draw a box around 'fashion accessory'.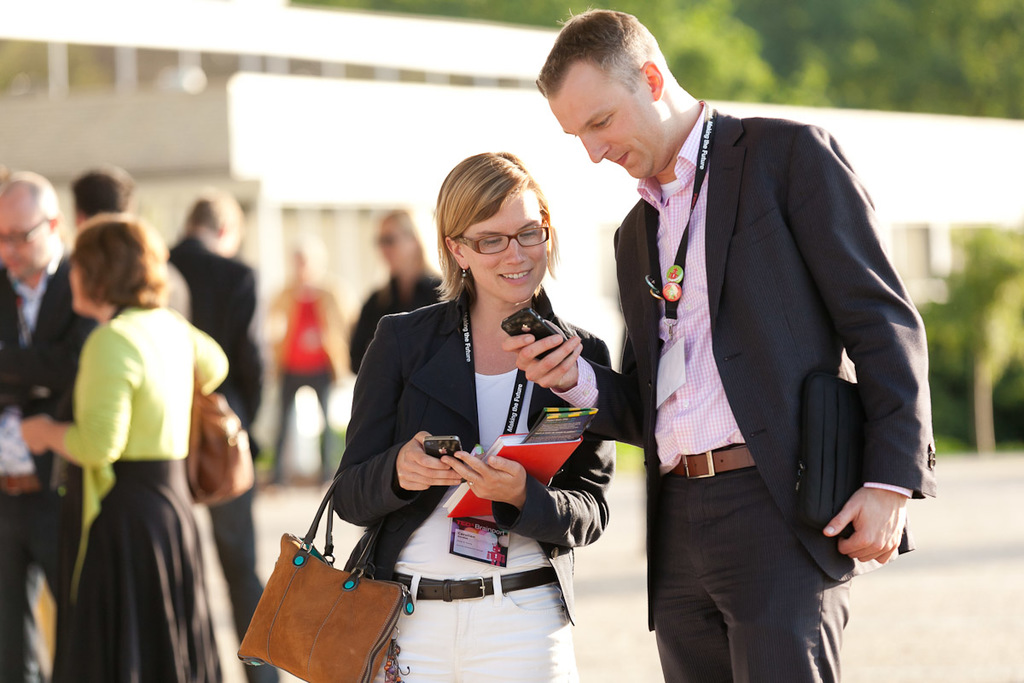
<bbox>463, 476, 477, 492</bbox>.
